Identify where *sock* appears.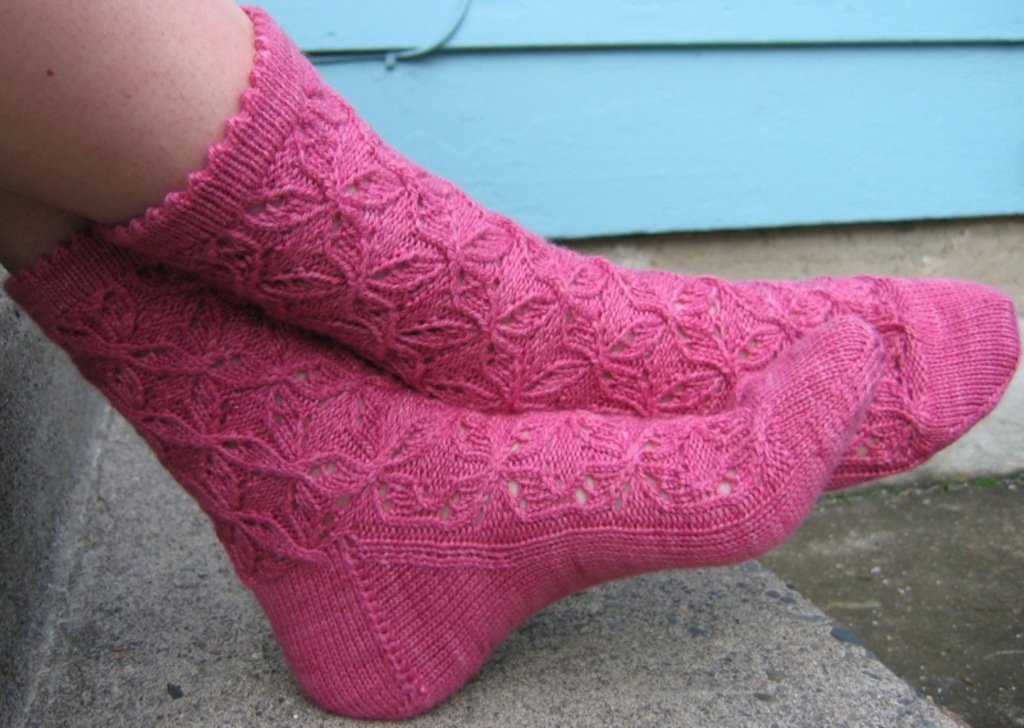
Appears at <region>91, 0, 1023, 489</region>.
